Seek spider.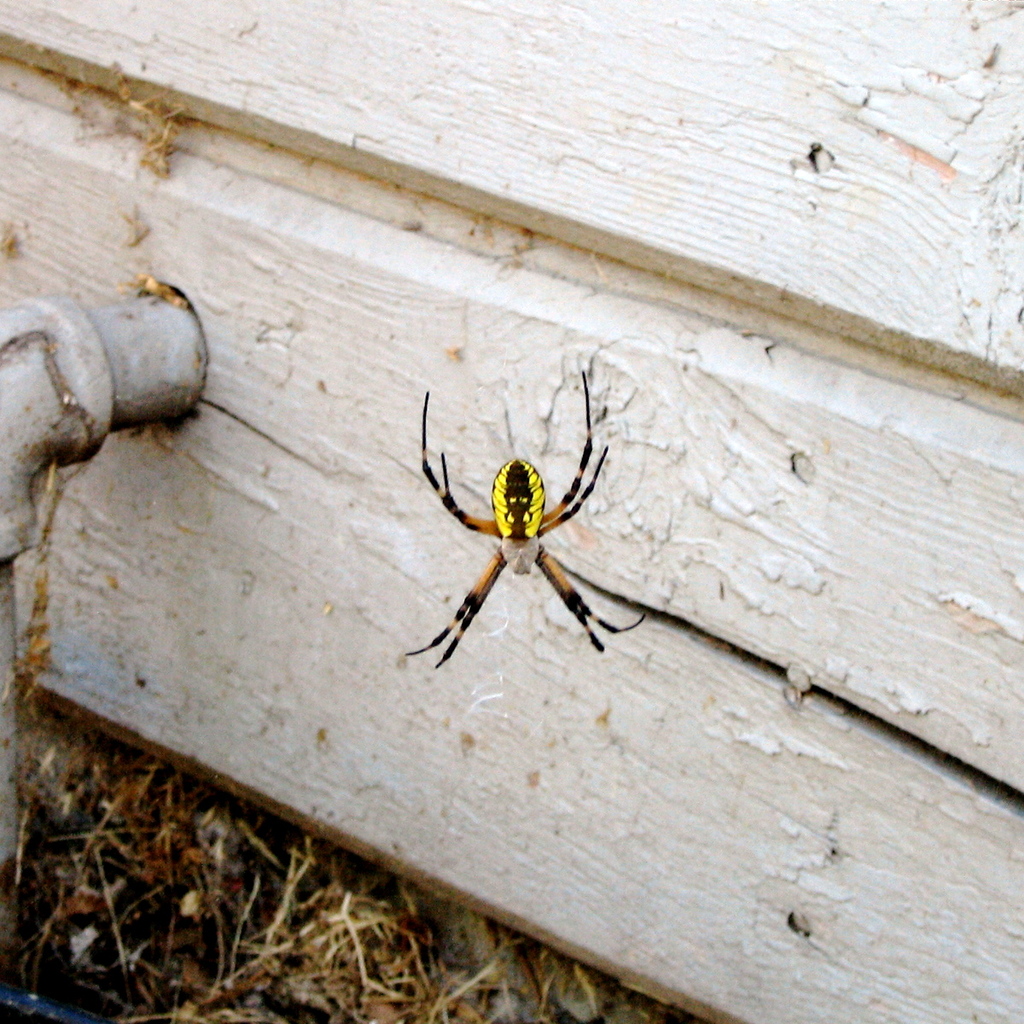
[384,358,649,684].
